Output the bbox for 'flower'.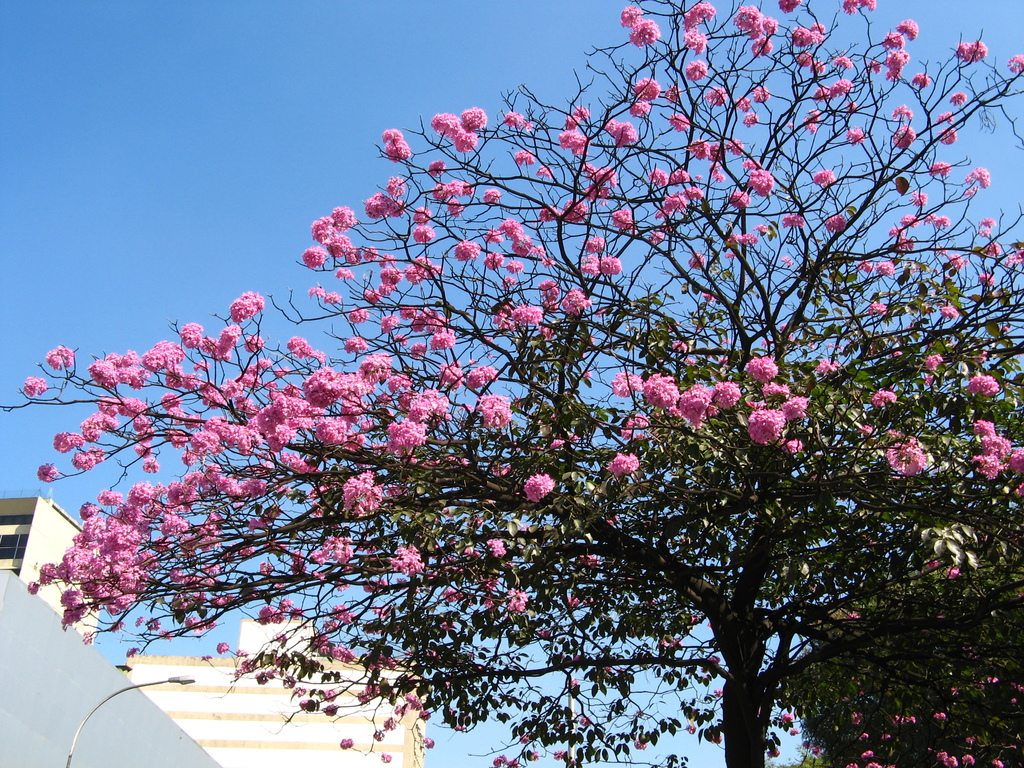
[x1=797, y1=49, x2=813, y2=65].
